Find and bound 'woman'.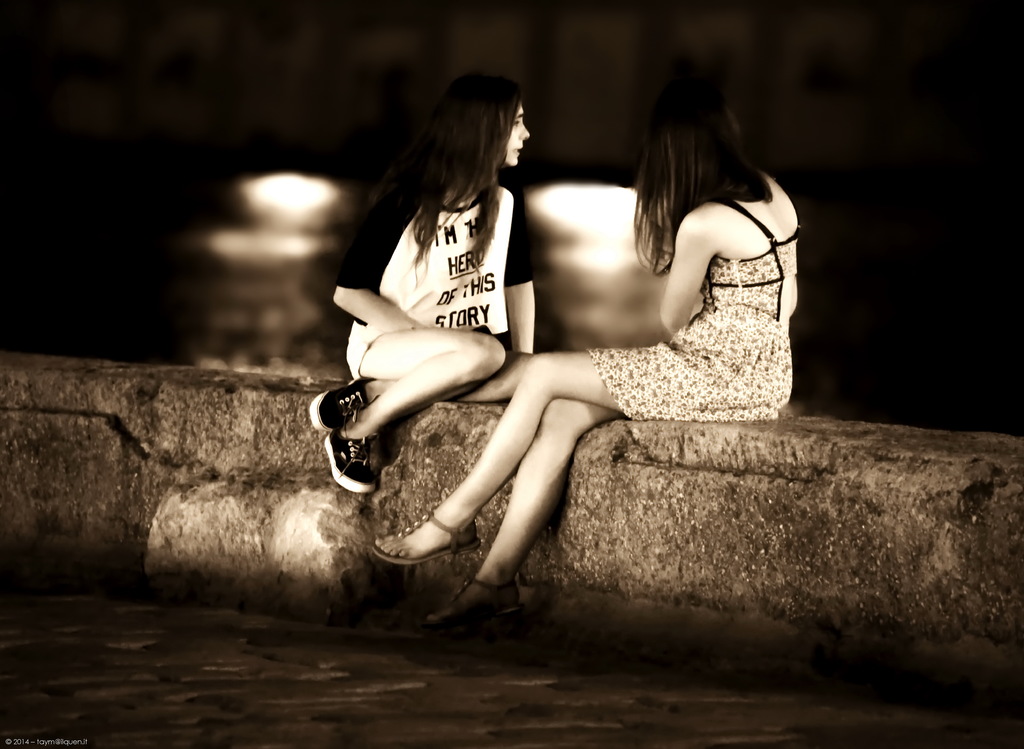
Bound: x1=369 y1=86 x2=801 y2=640.
